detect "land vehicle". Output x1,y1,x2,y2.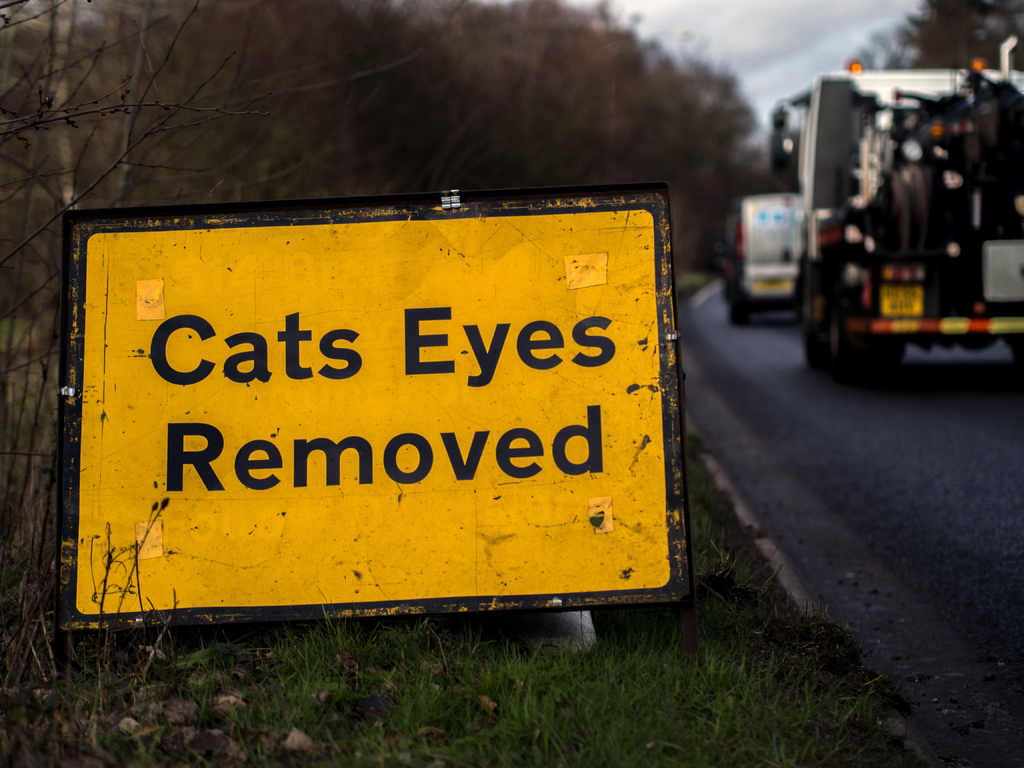
774,36,1023,380.
